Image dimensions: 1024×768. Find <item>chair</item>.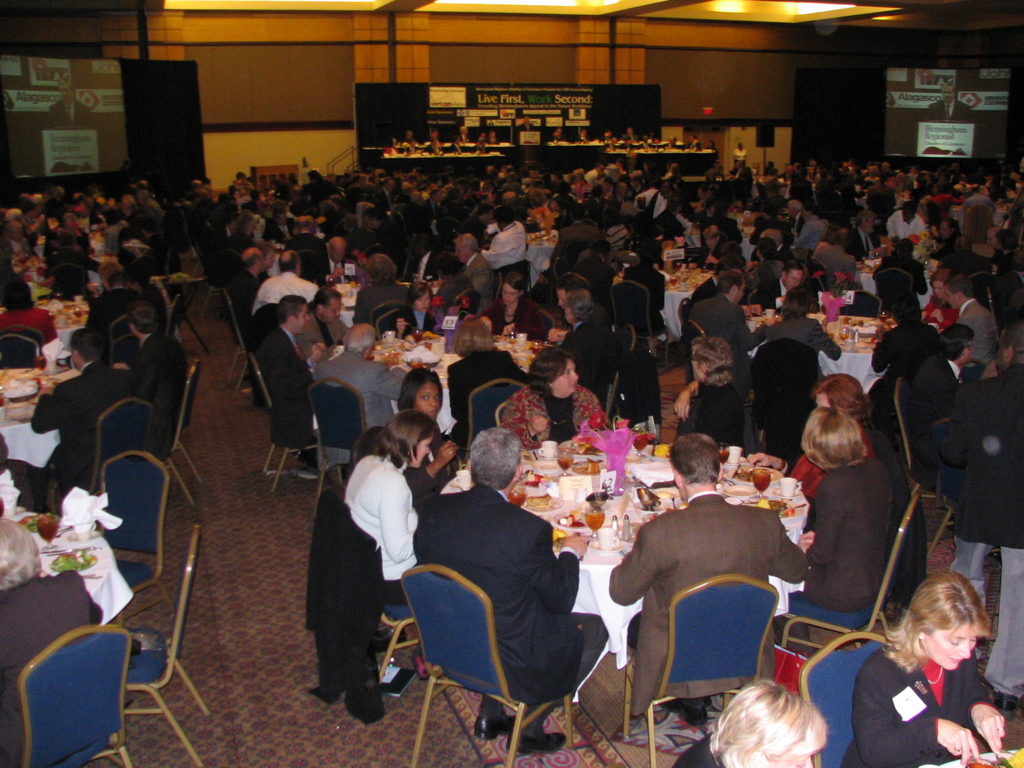
<bbox>371, 298, 413, 339</bbox>.
